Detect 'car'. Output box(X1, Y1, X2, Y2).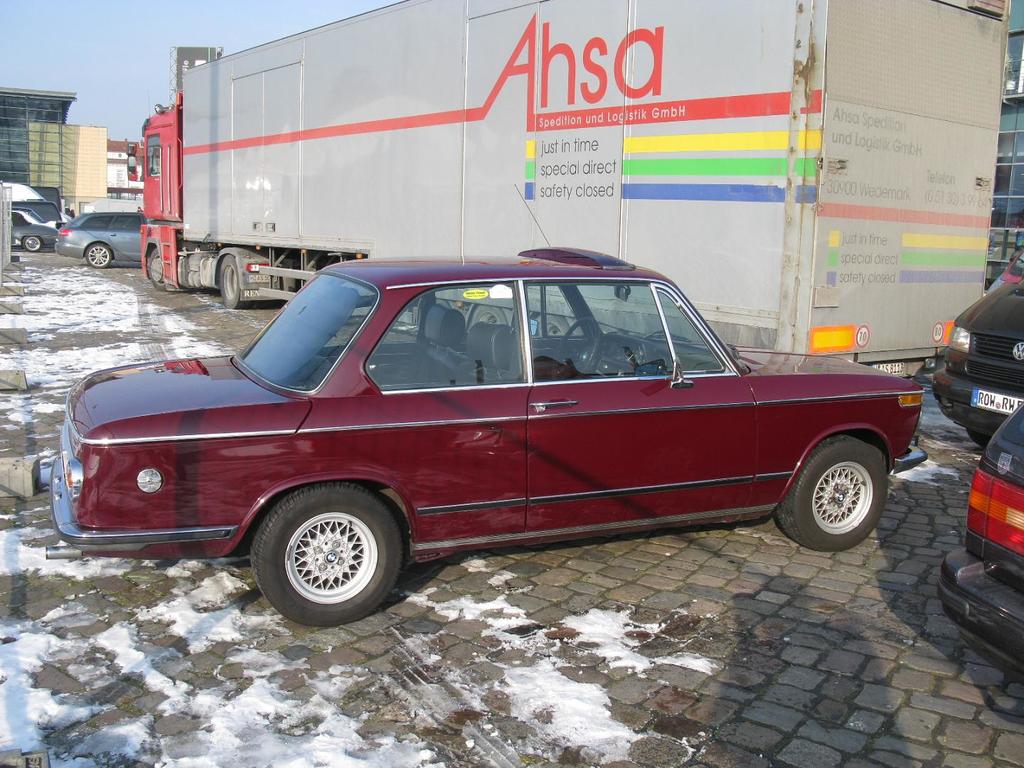
box(55, 209, 146, 270).
